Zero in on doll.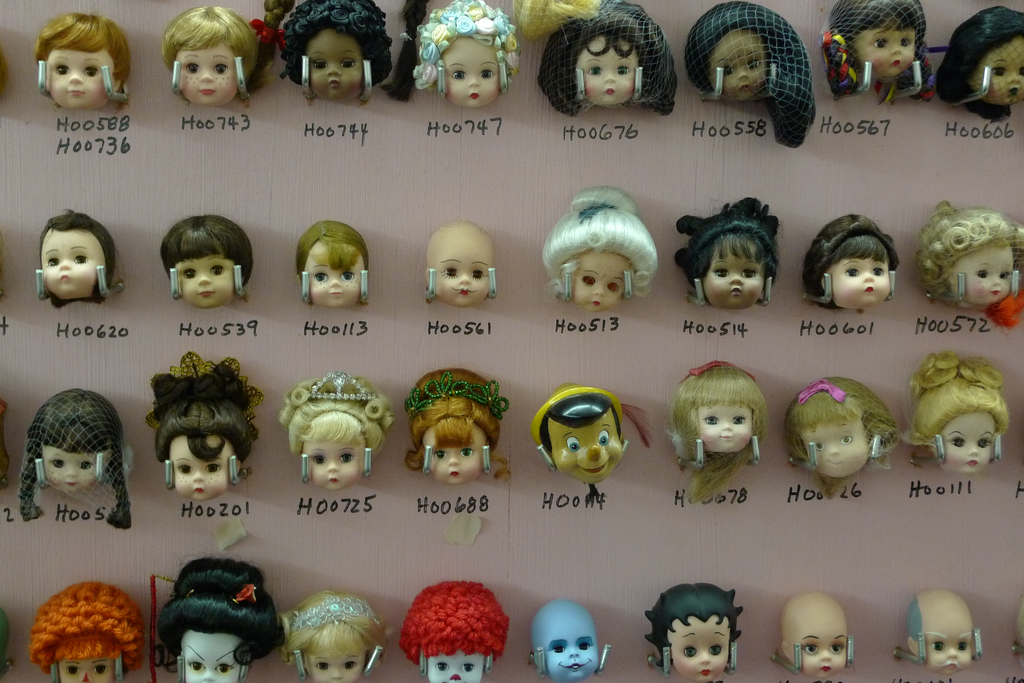
Zeroed in: [825, 1, 930, 102].
